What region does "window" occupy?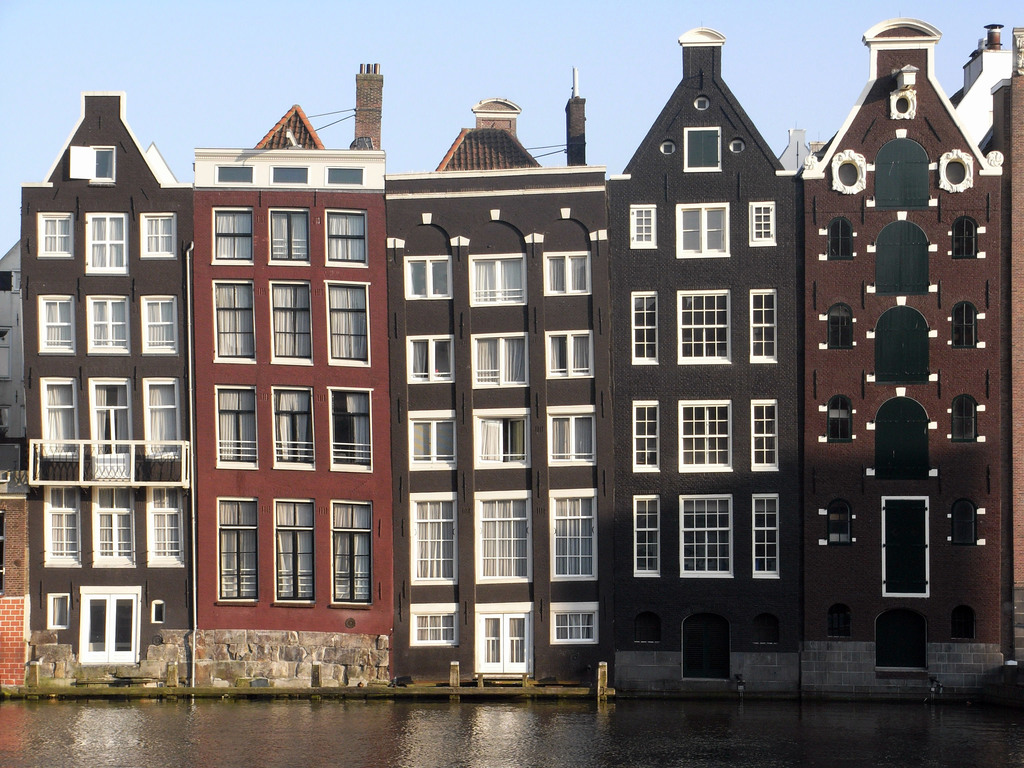
691:208:732:271.
